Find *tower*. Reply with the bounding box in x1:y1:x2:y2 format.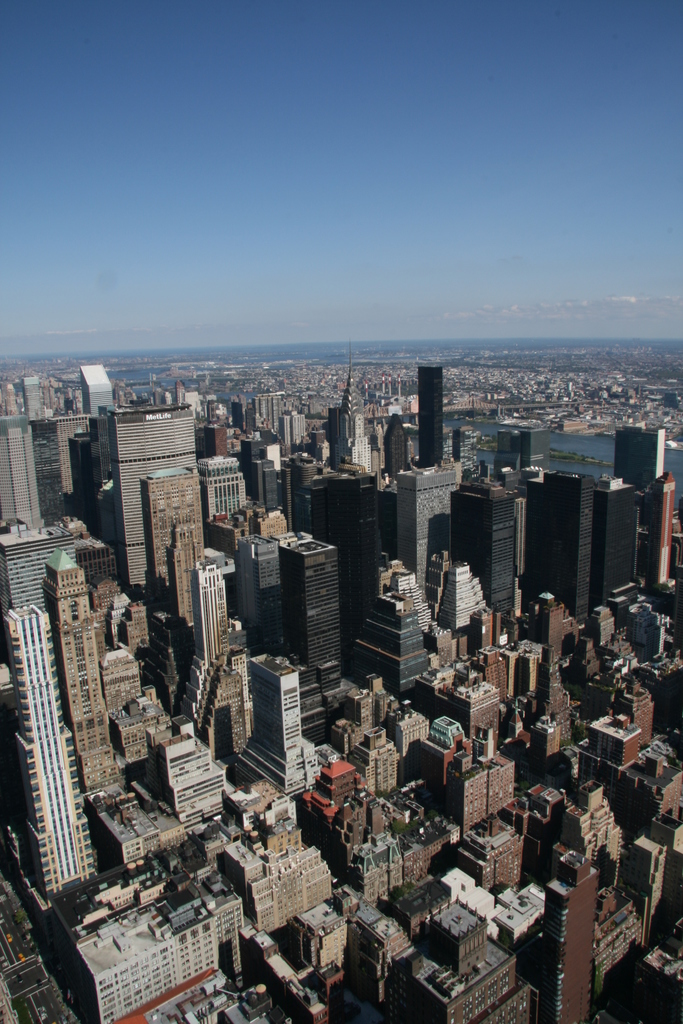
186:535:238:727.
